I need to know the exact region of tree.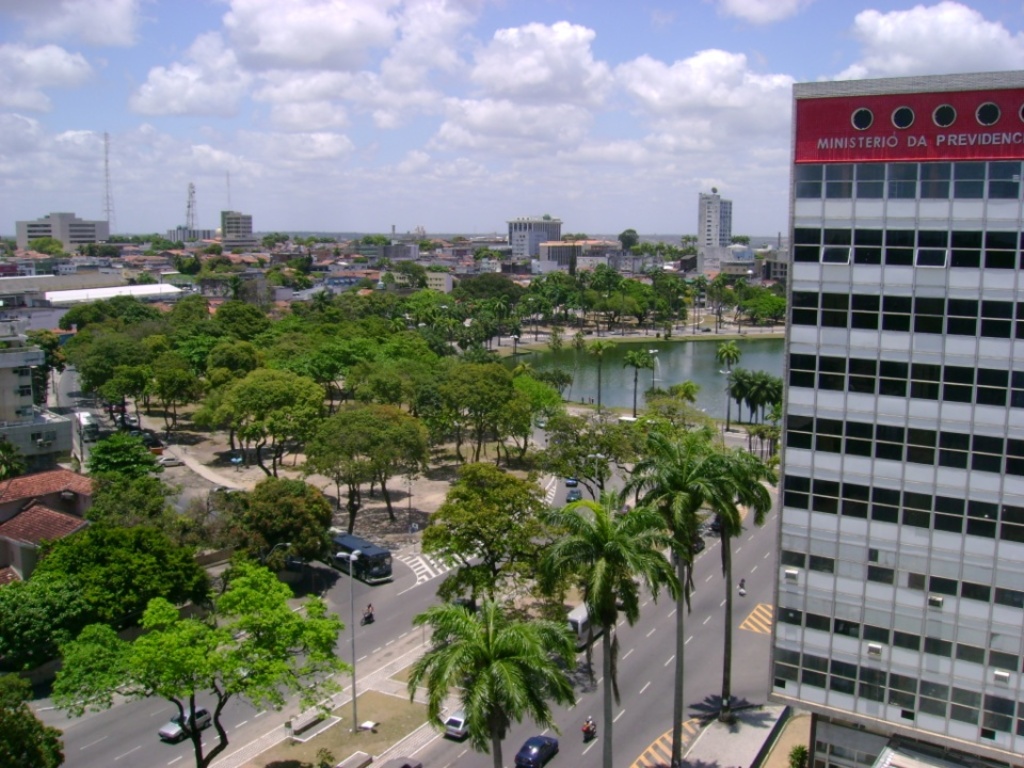
Region: rect(767, 380, 782, 425).
